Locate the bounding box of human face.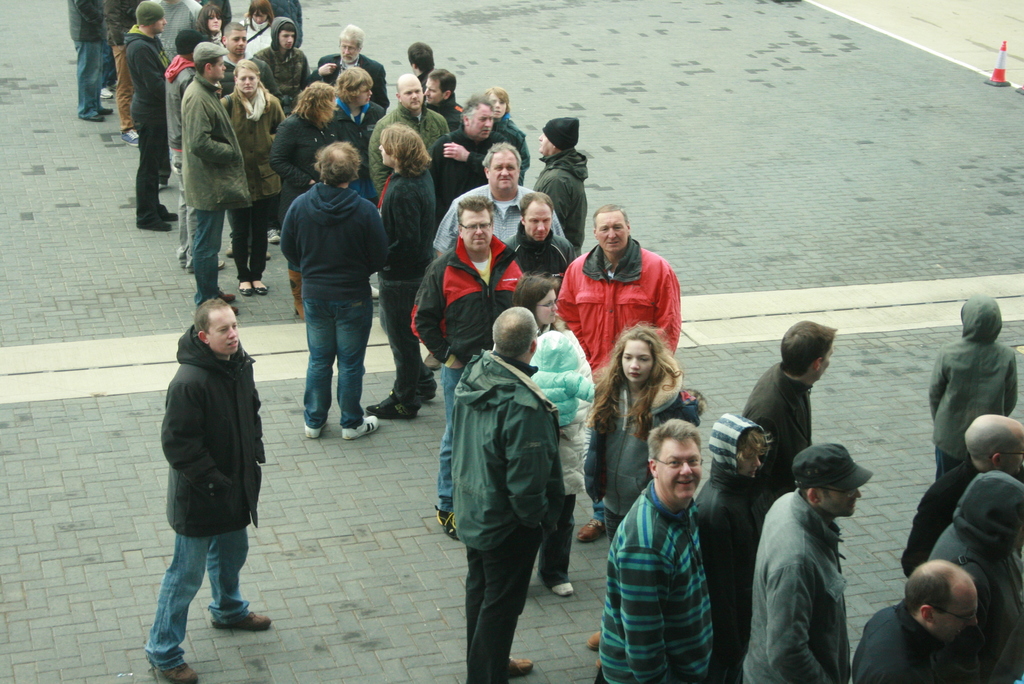
Bounding box: rect(403, 76, 424, 109).
